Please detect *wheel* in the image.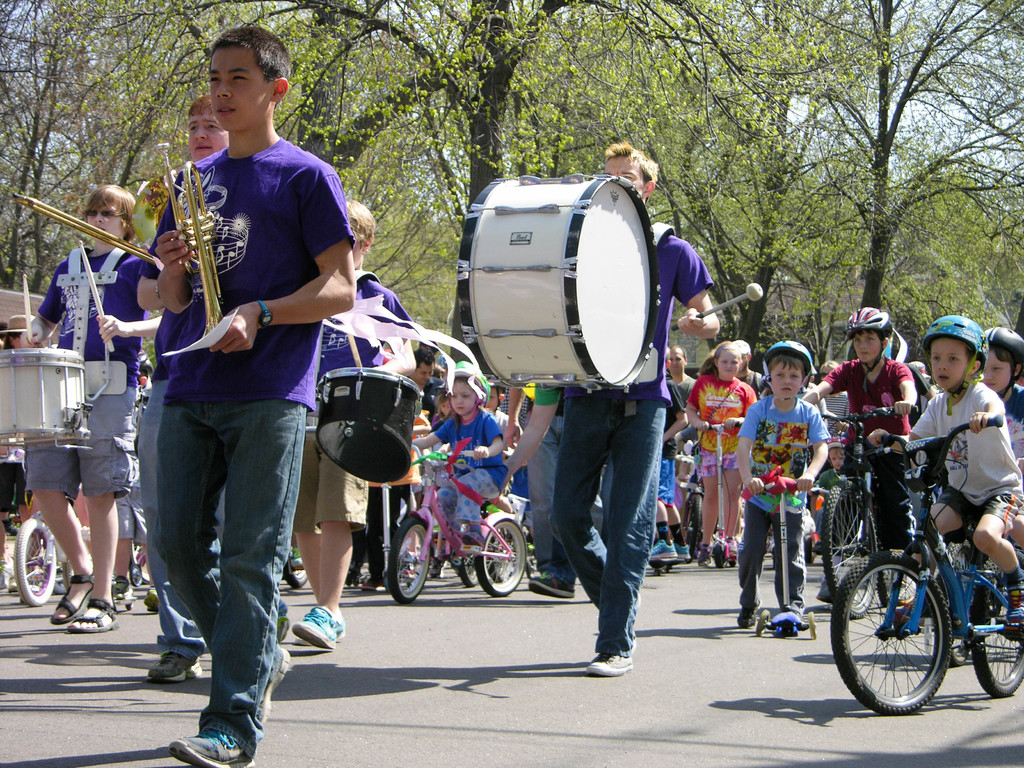
region(850, 566, 972, 710).
